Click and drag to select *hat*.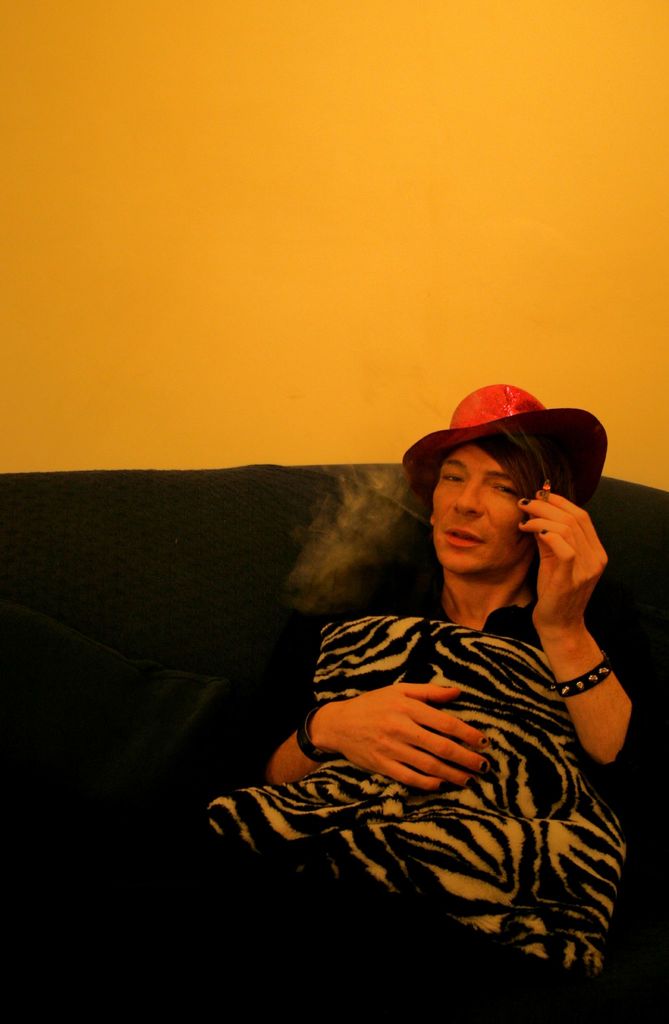
Selection: locate(403, 386, 607, 493).
